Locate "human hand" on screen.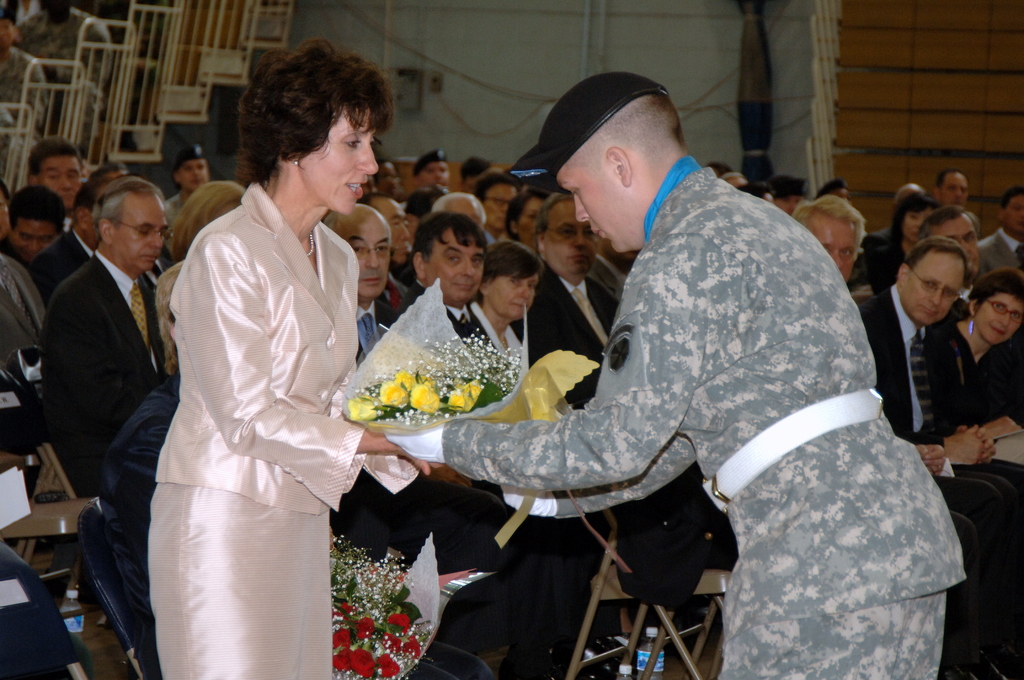
On screen at bbox=(988, 415, 1023, 437).
